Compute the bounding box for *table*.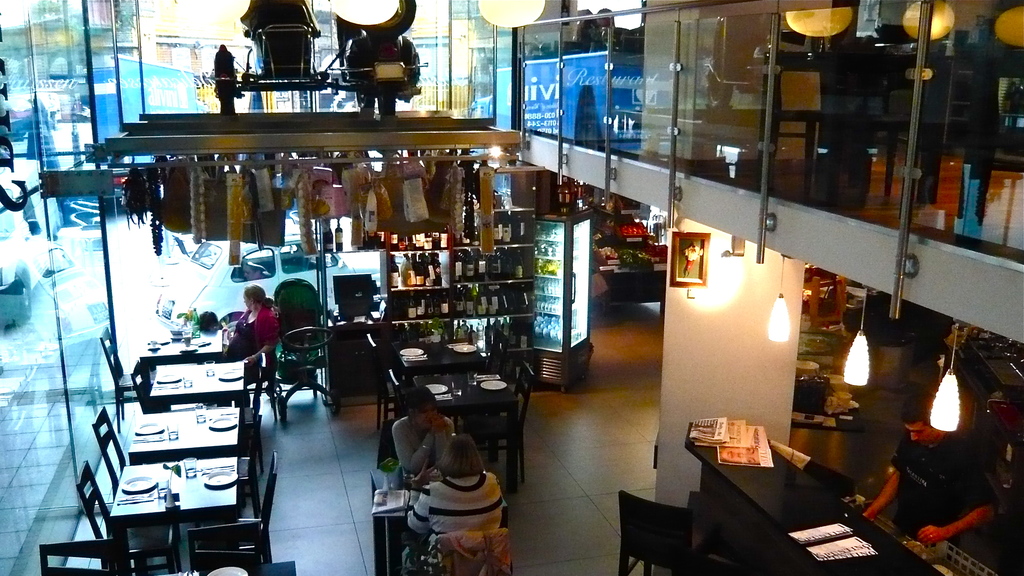
(x1=327, y1=310, x2=437, y2=396).
